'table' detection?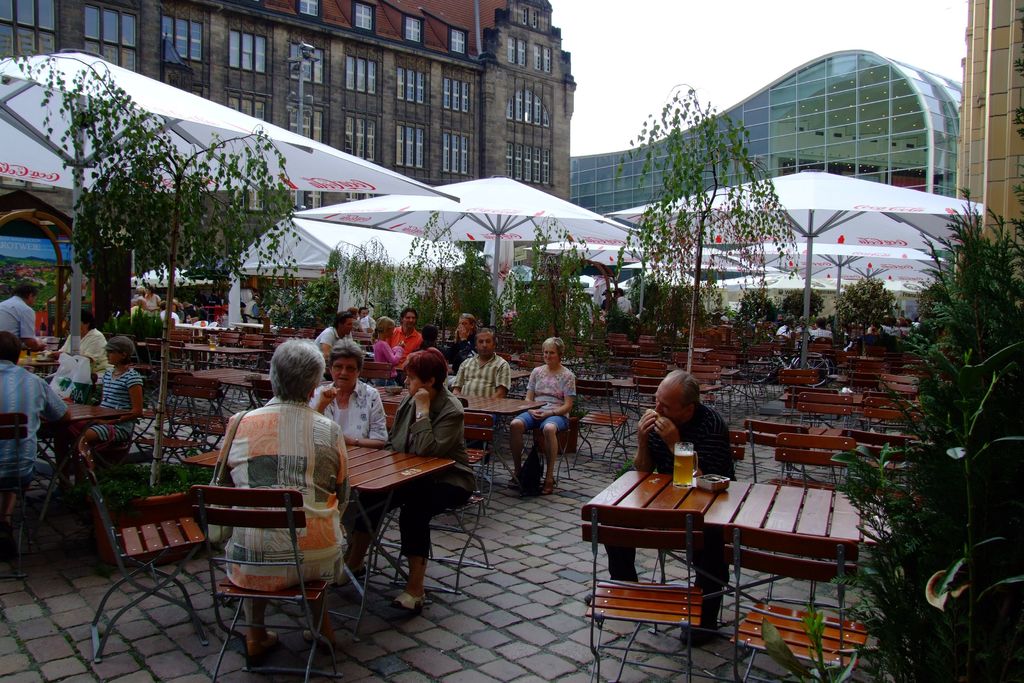
crop(36, 400, 124, 516)
